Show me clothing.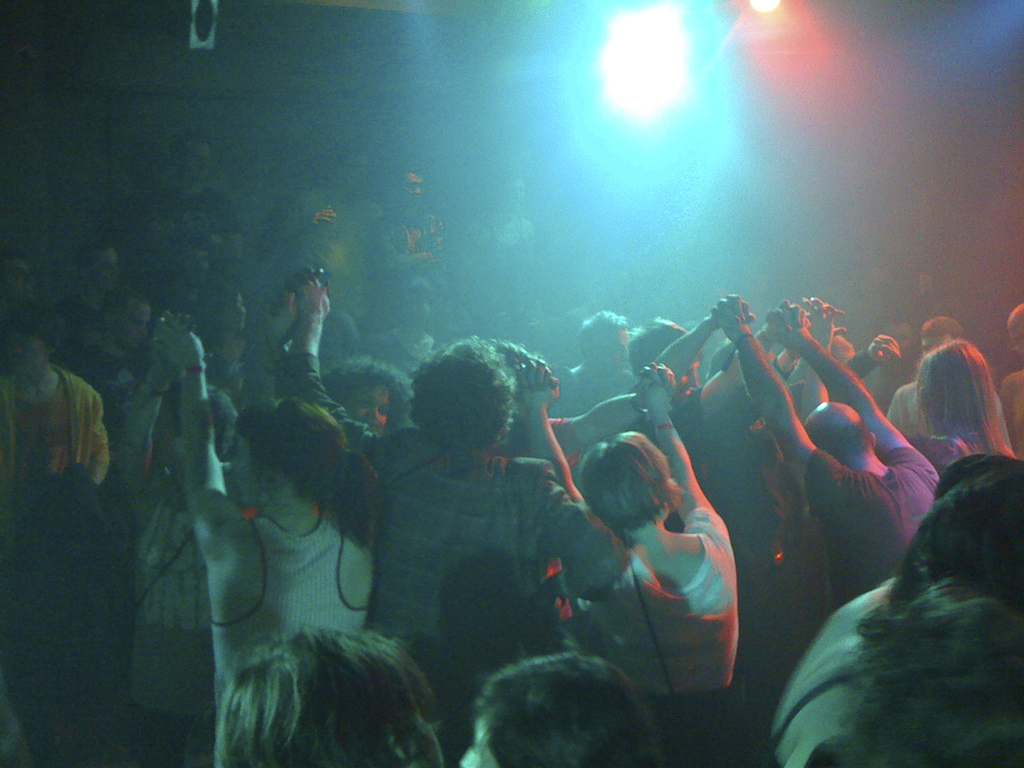
clothing is here: left=62, top=292, right=105, bottom=341.
